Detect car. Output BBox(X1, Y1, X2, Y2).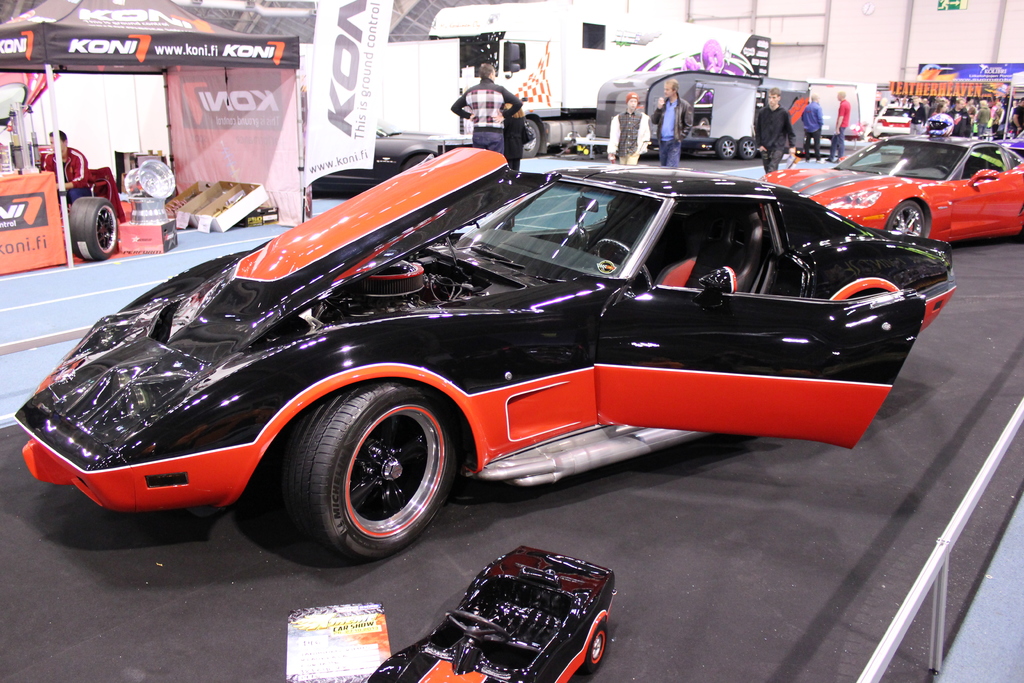
BBox(870, 101, 910, 140).
